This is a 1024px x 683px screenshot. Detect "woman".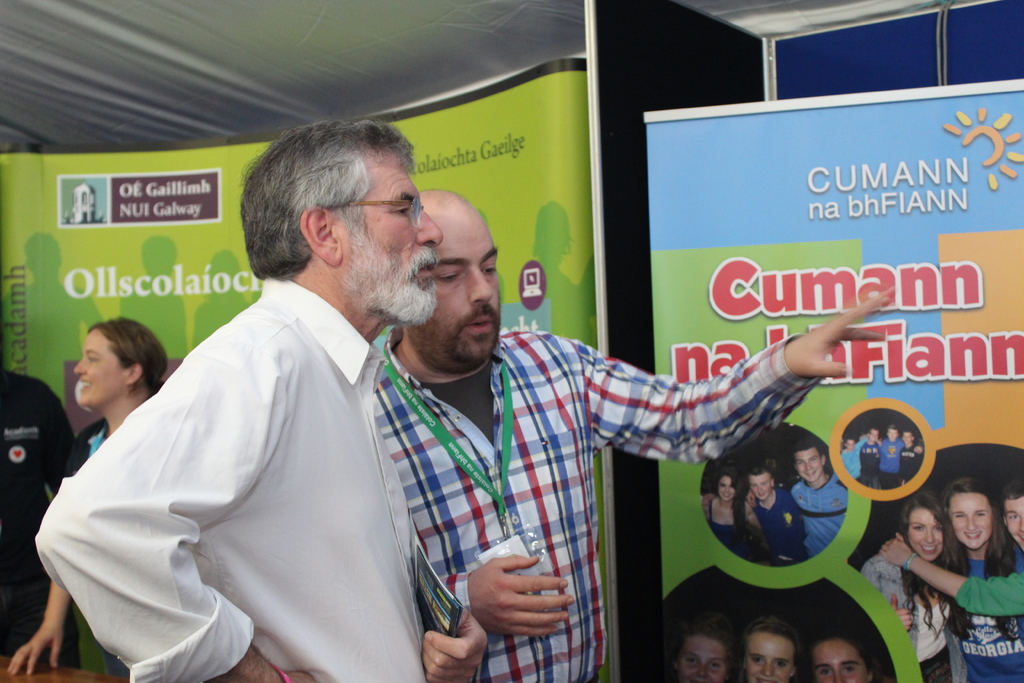
bbox=[690, 465, 770, 570].
